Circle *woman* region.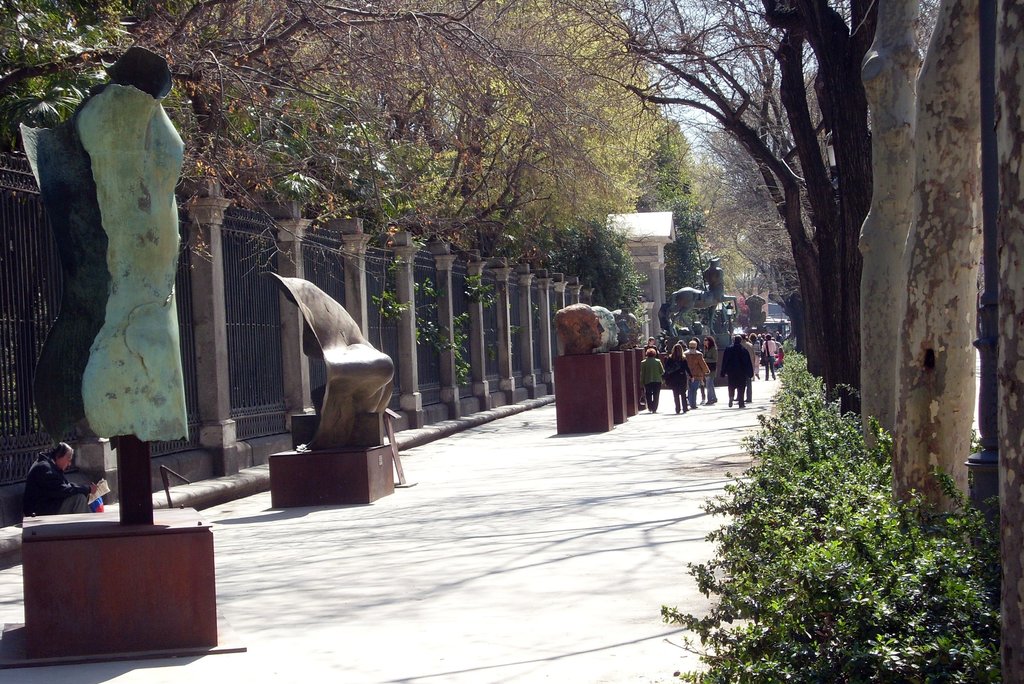
Region: (x1=760, y1=332, x2=778, y2=377).
